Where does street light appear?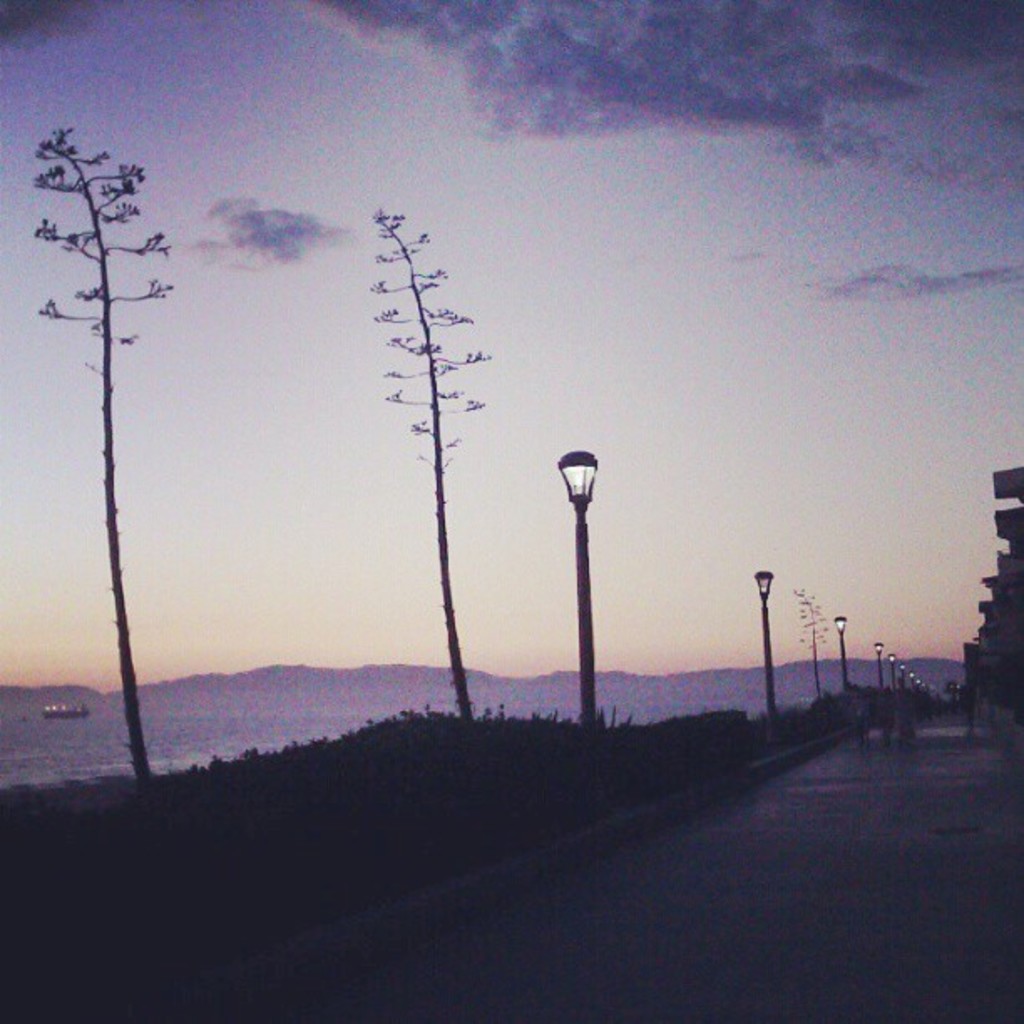
Appears at region(917, 679, 920, 686).
